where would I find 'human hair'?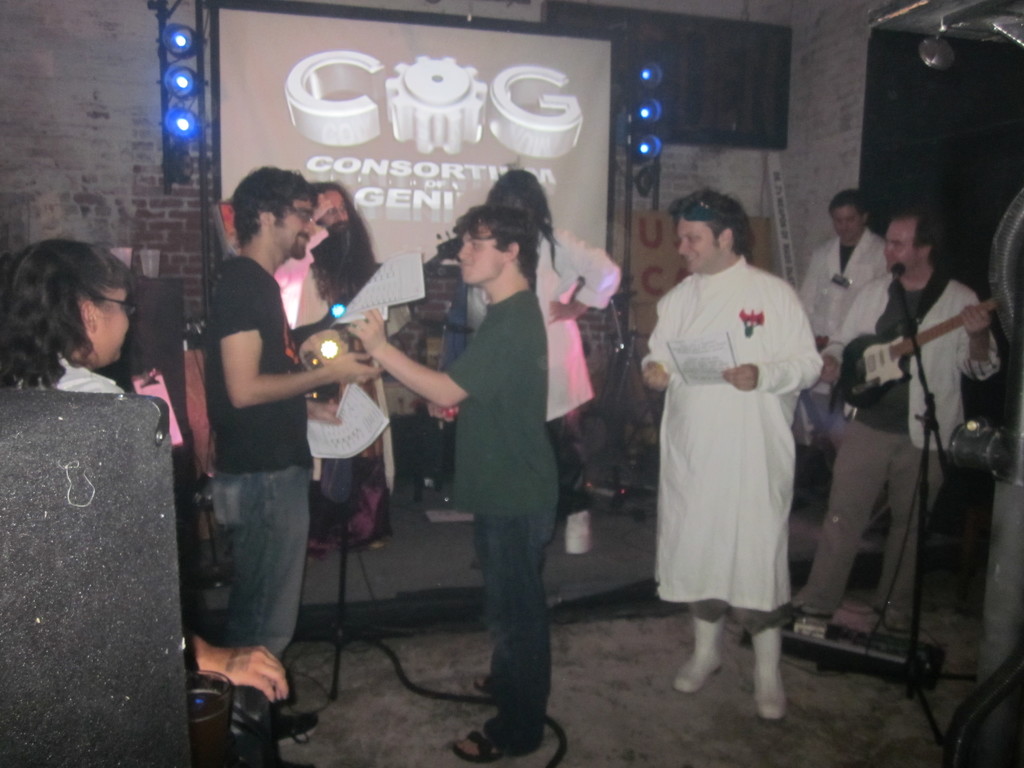
At 666/189/758/253.
